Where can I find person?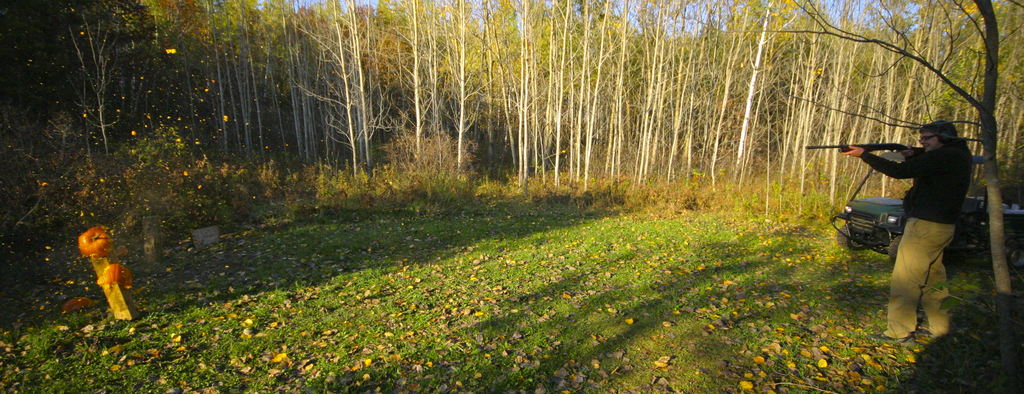
You can find it at crop(838, 118, 968, 341).
